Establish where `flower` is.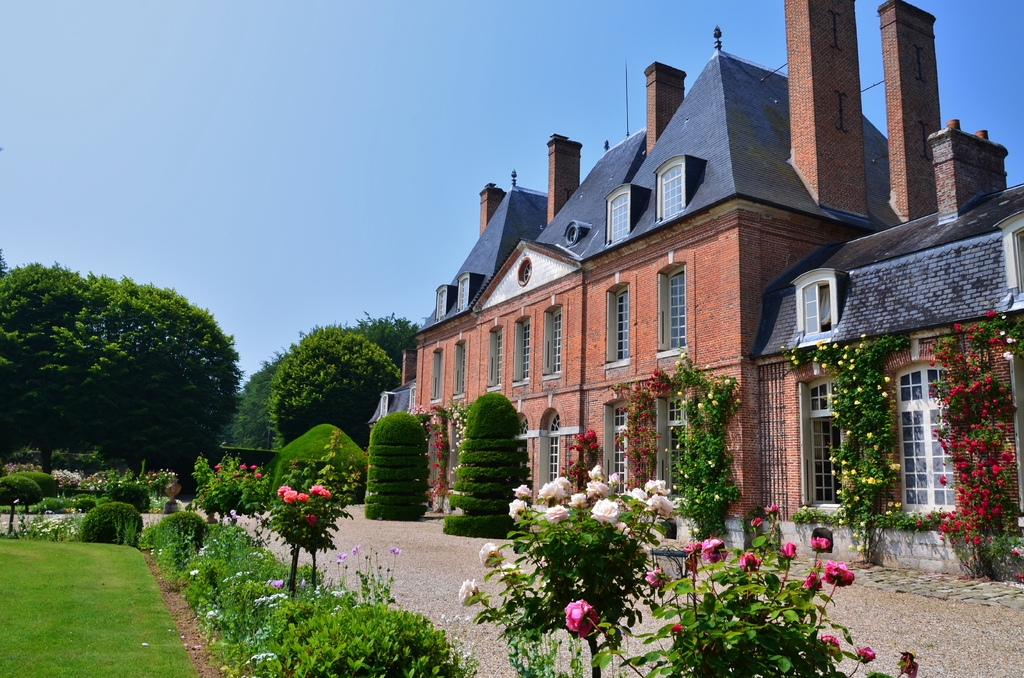
Established at left=858, top=645, right=874, bottom=662.
